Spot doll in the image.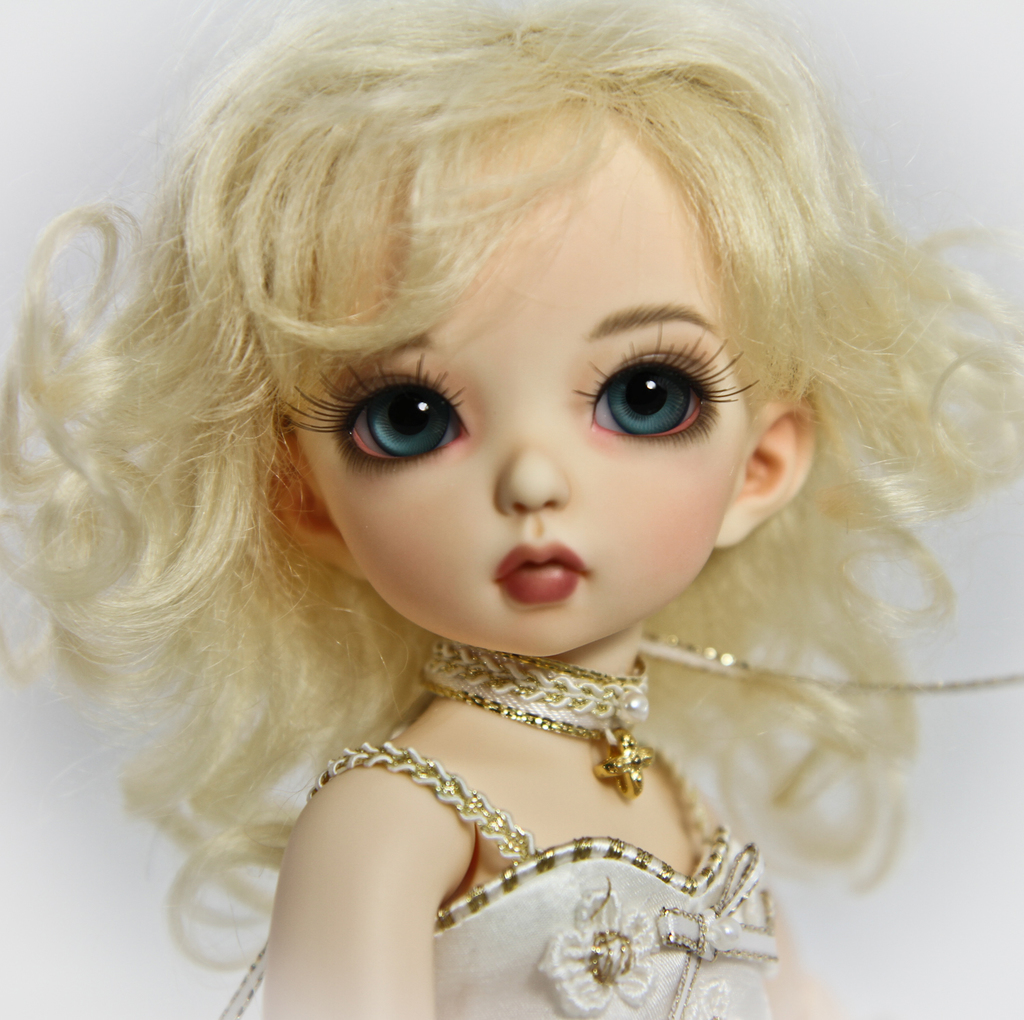
doll found at locate(0, 0, 1001, 1011).
